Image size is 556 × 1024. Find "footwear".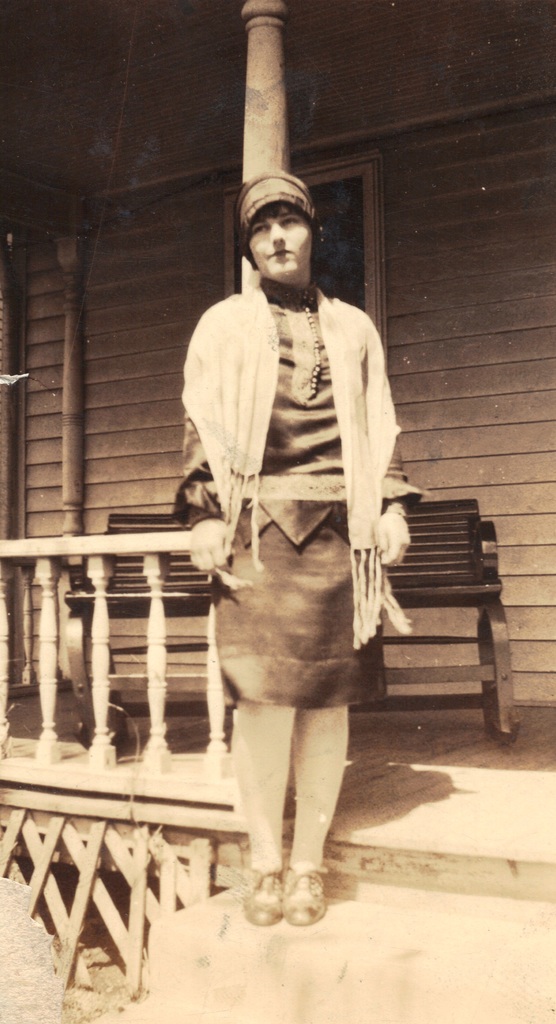
{"left": 246, "top": 856, "right": 272, "bottom": 921}.
